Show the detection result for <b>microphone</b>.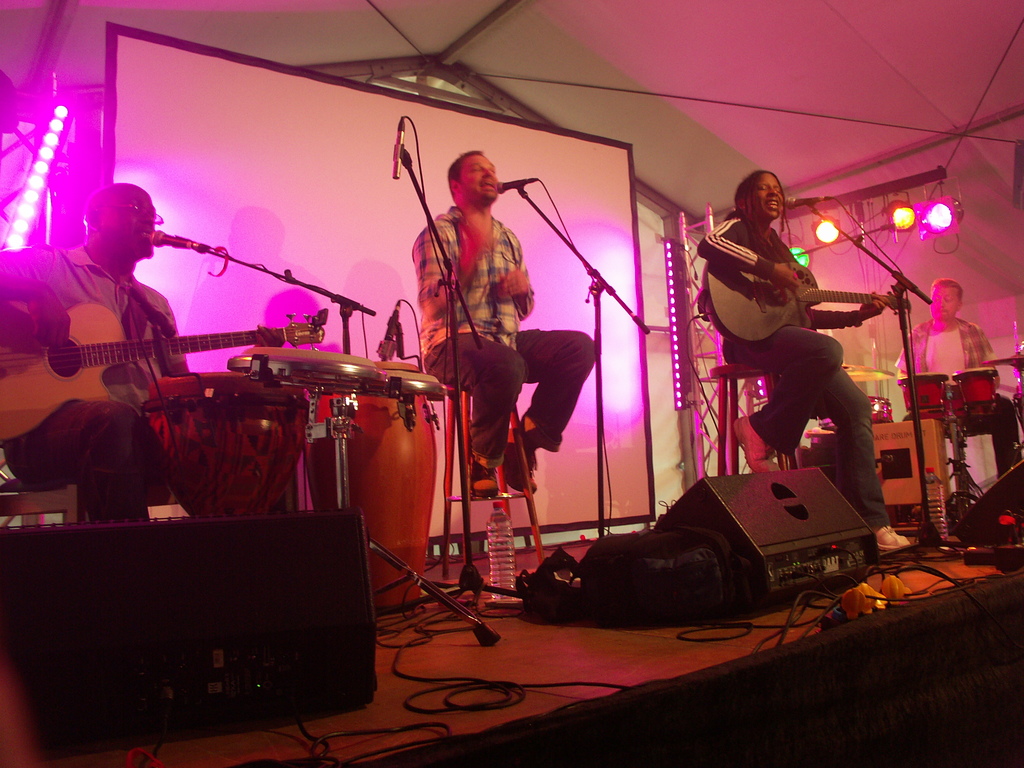
386:300:400:344.
